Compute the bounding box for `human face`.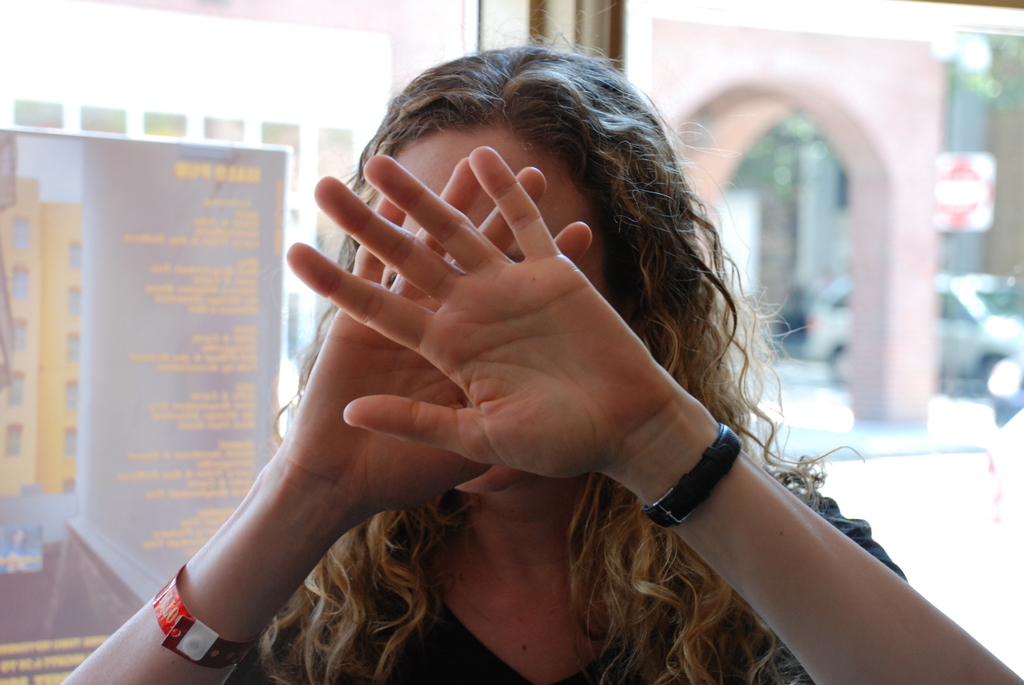
bbox=(374, 125, 610, 491).
